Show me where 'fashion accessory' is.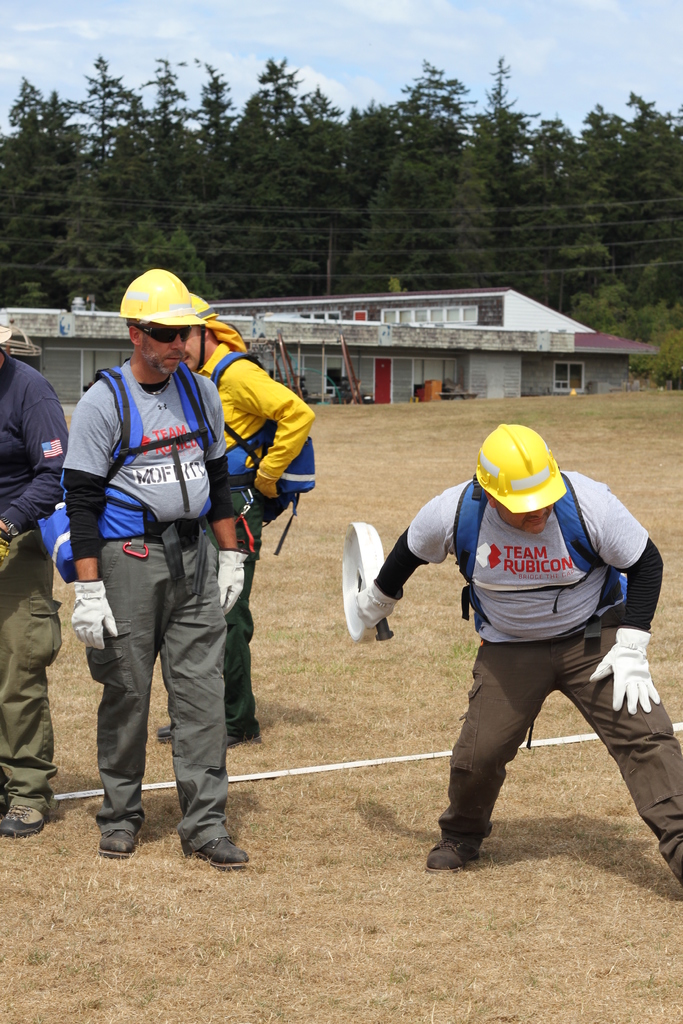
'fashion accessory' is at (x1=125, y1=321, x2=192, y2=346).
